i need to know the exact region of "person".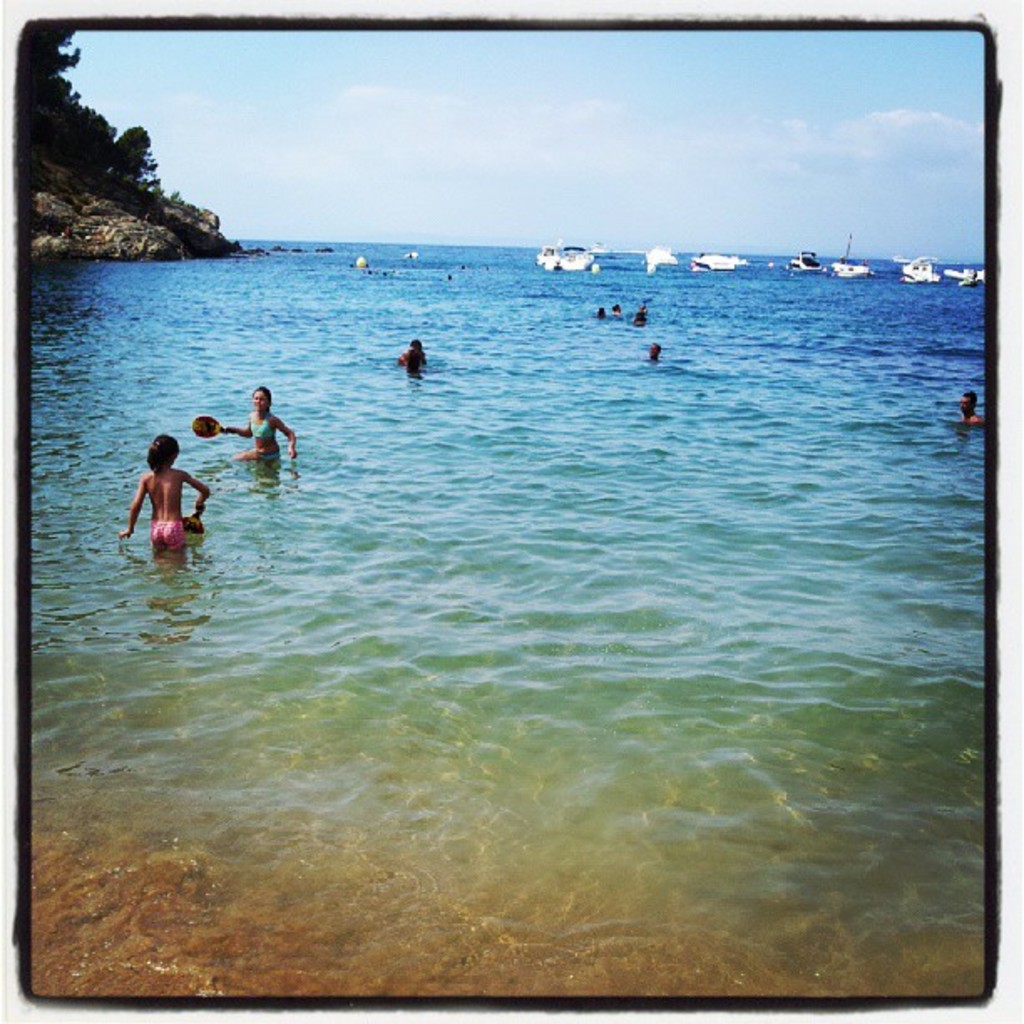
Region: bbox=[959, 388, 980, 425].
